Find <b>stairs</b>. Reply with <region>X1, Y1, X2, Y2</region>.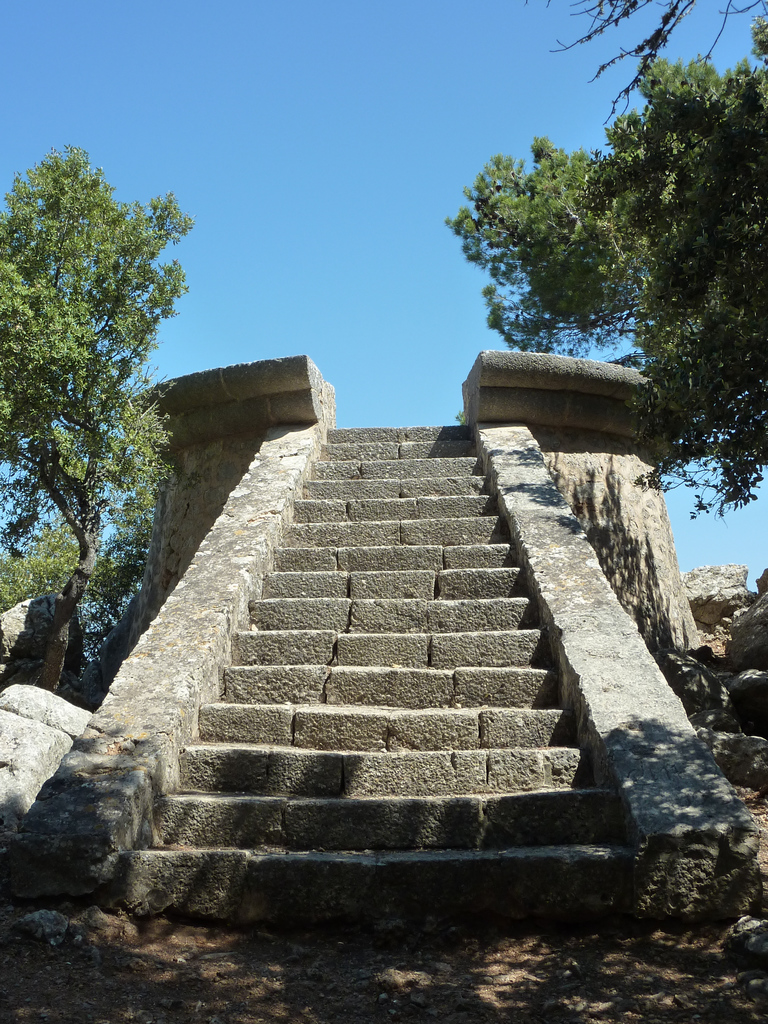
<region>103, 424, 633, 927</region>.
